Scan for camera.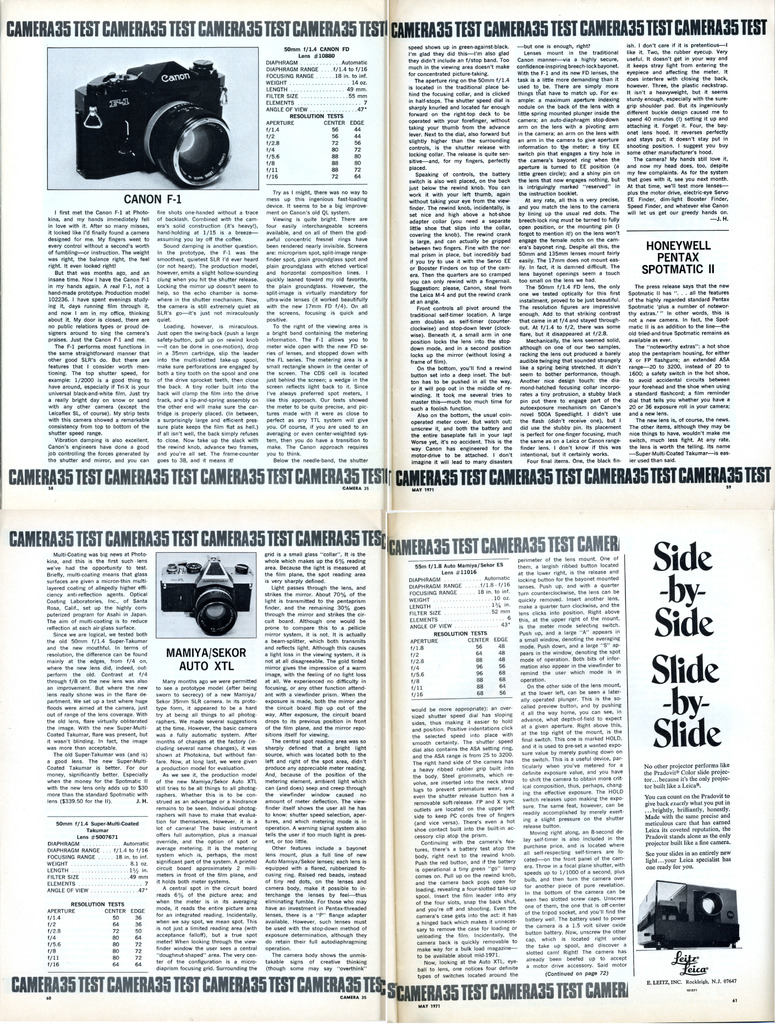
Scan result: {"x1": 640, "y1": 877, "x2": 738, "y2": 940}.
